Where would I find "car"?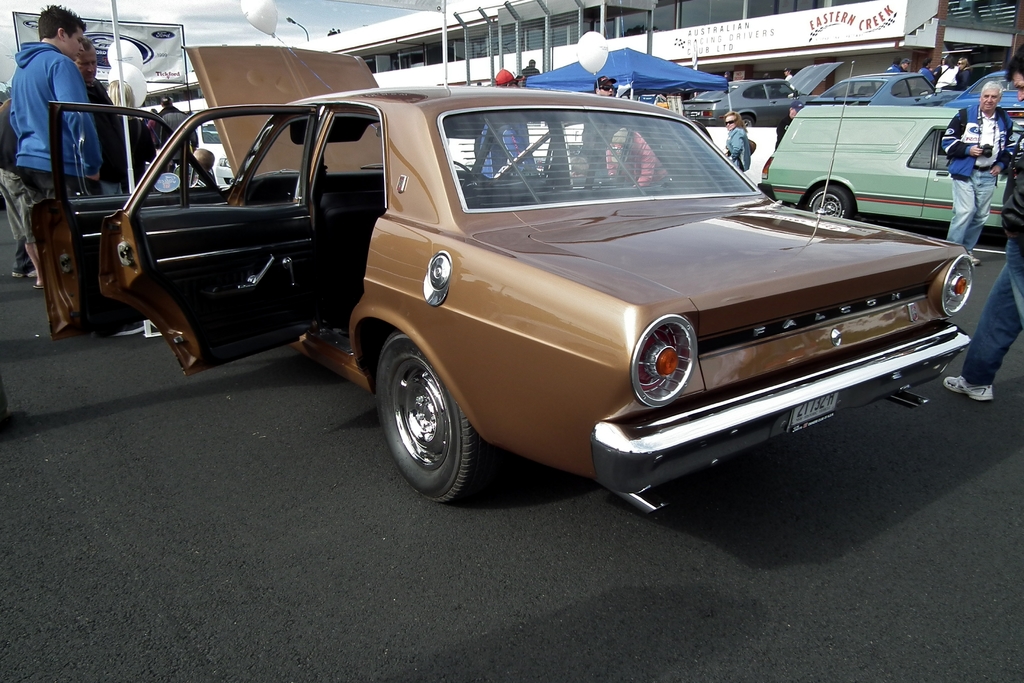
At 948 74 1023 131.
